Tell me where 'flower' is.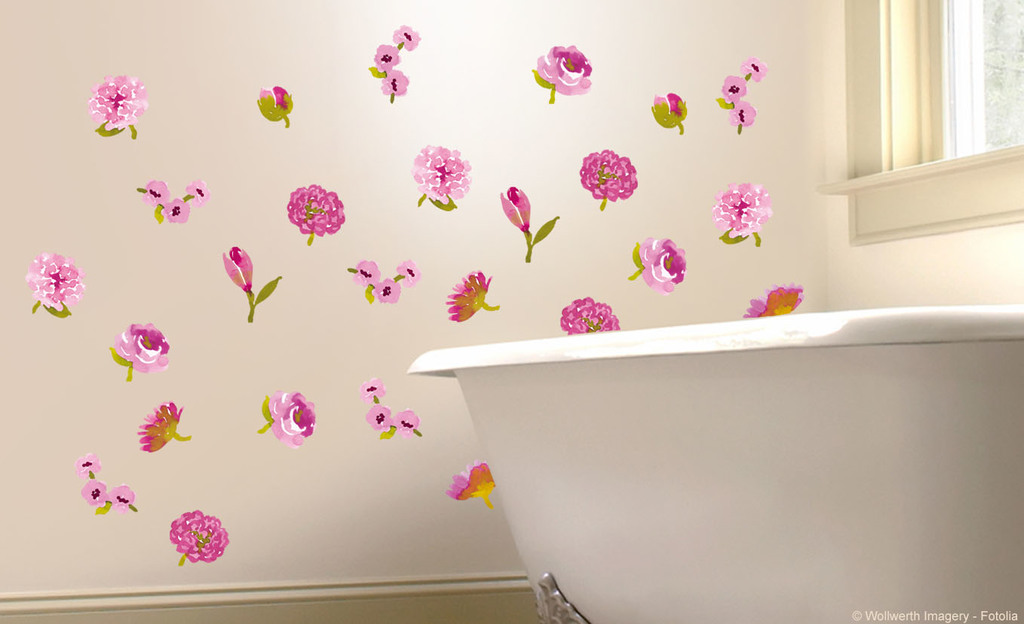
'flower' is at region(146, 181, 170, 207).
